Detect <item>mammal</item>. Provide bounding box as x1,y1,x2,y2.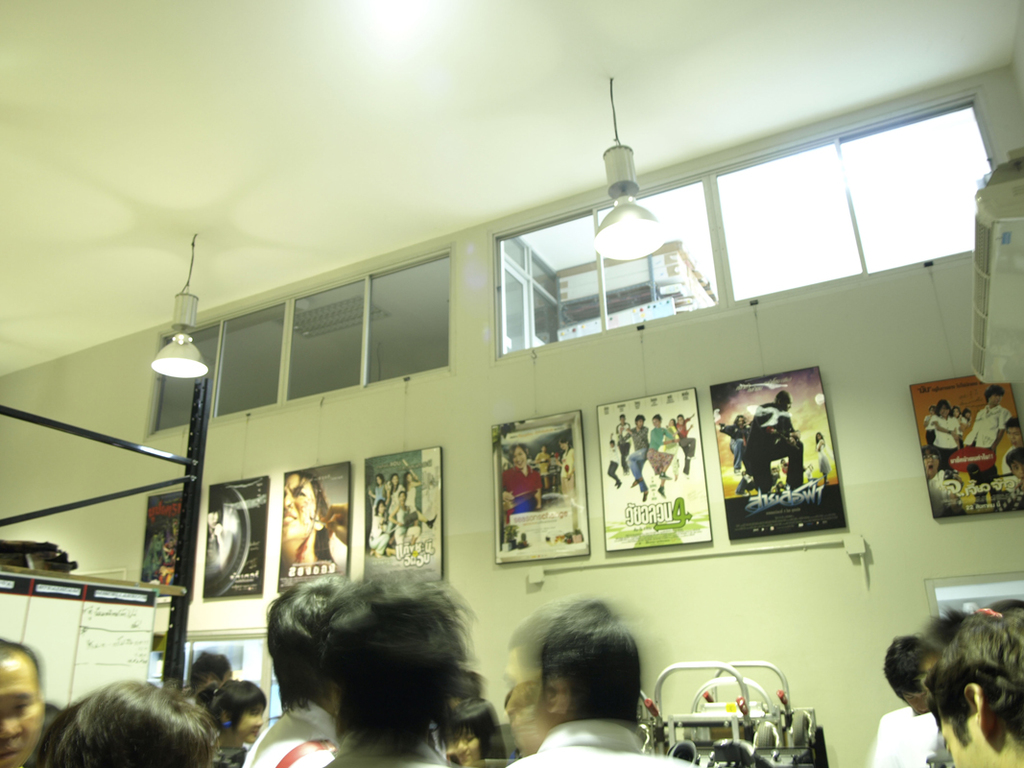
733,391,807,497.
